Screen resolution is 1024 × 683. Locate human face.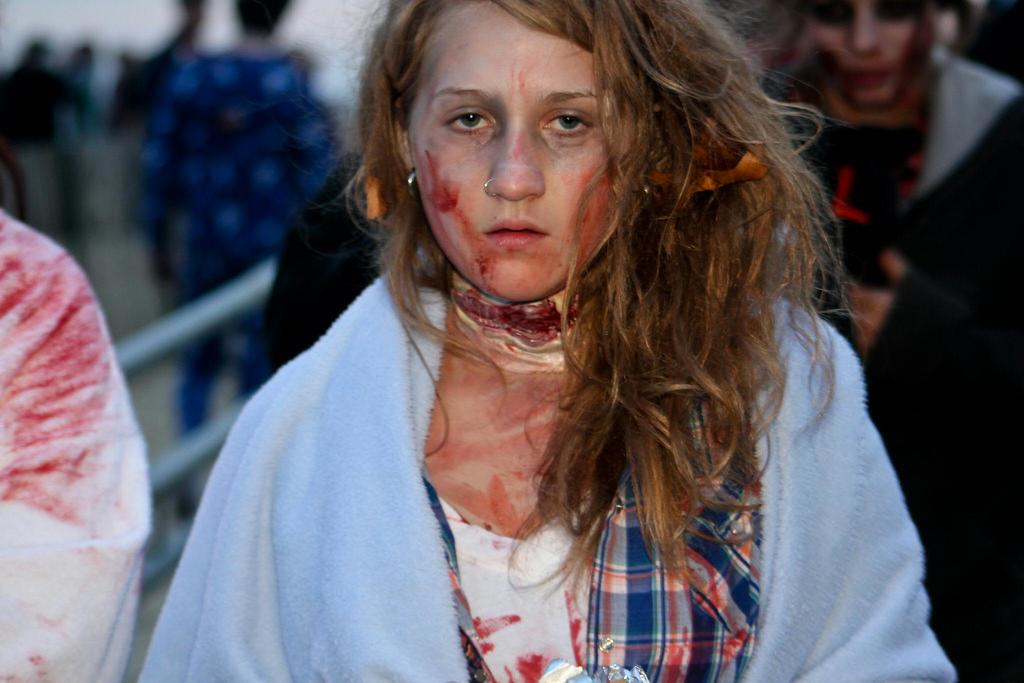
408/3/621/305.
